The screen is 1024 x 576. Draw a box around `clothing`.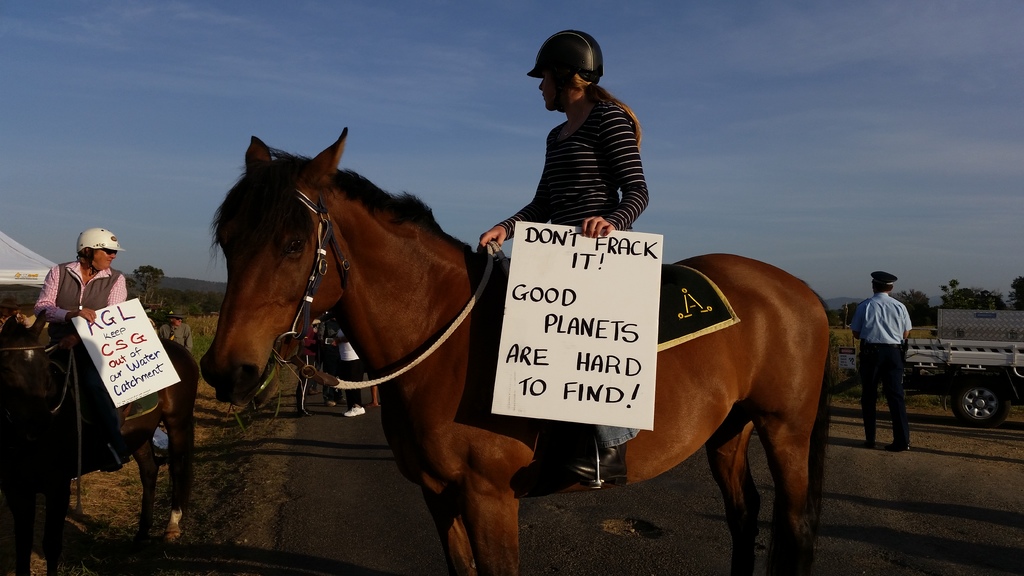
<region>494, 95, 654, 449</region>.
